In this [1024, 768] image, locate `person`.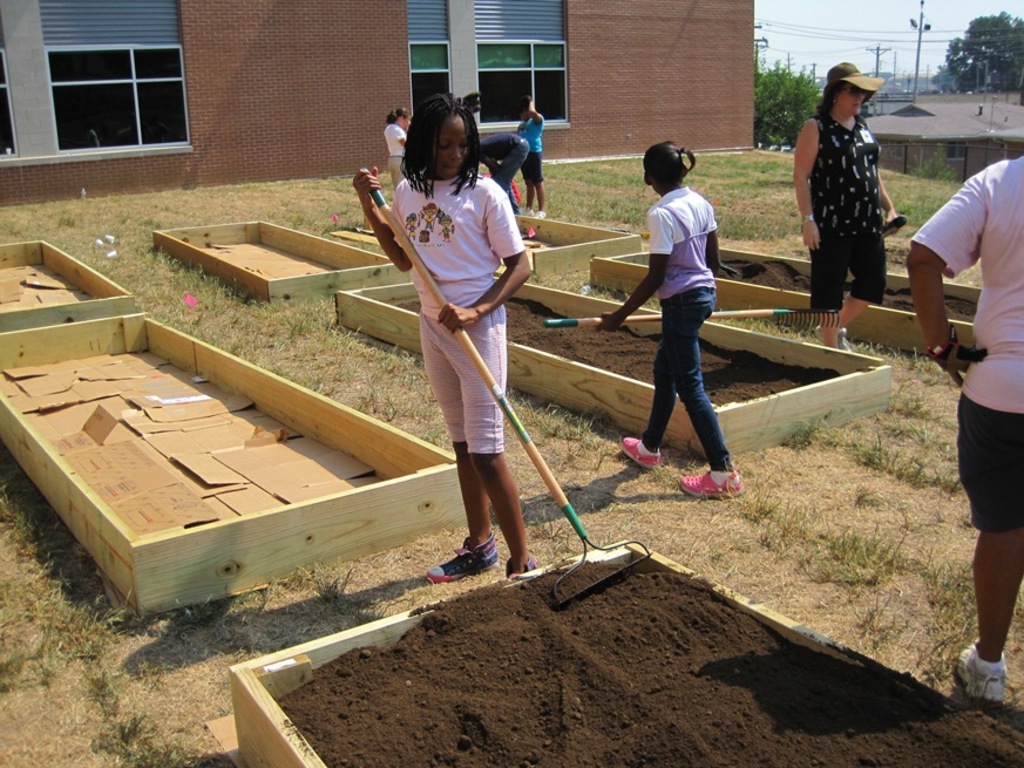
Bounding box: 386/83/555/610.
